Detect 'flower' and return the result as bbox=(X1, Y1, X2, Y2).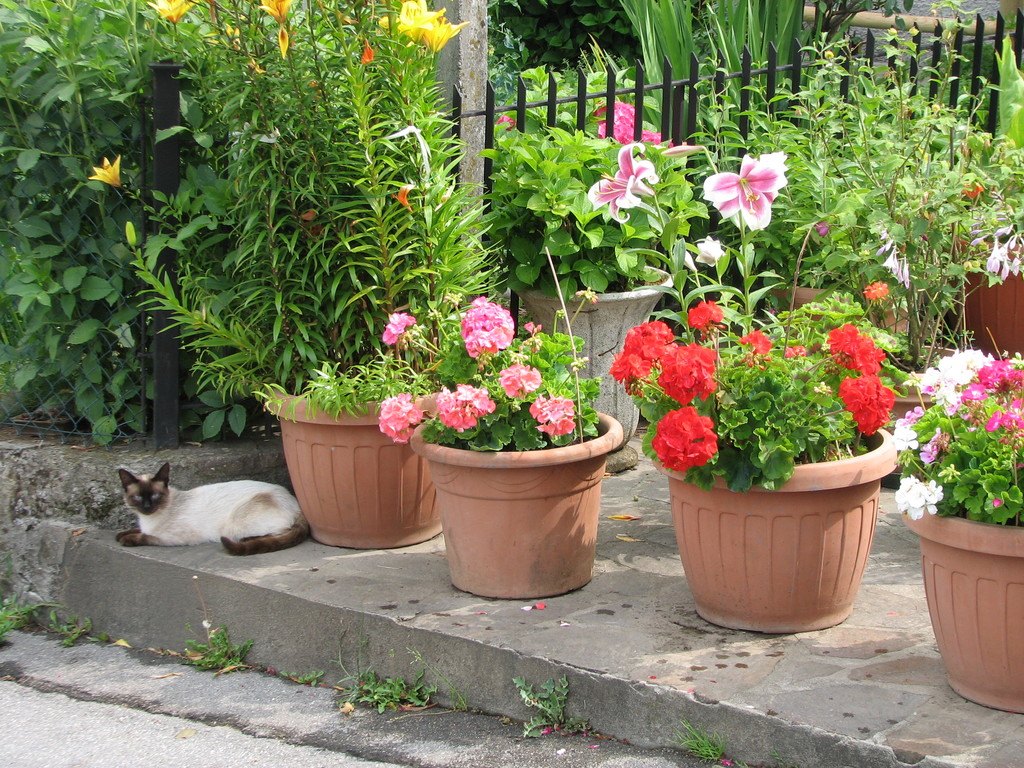
bbox=(394, 186, 413, 211).
